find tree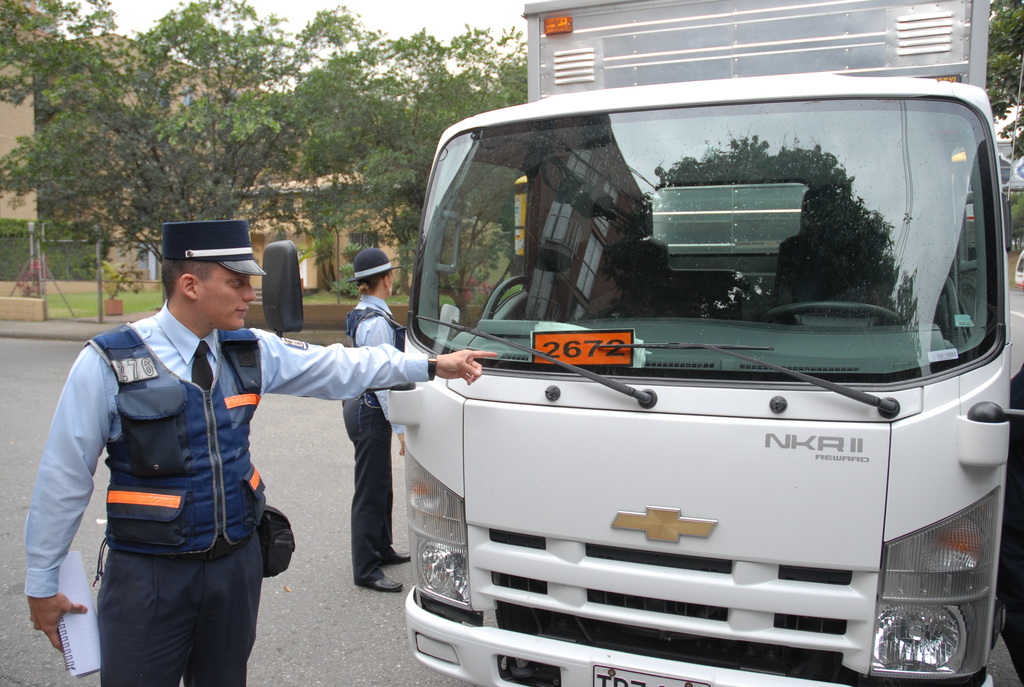
[298, 56, 458, 296]
